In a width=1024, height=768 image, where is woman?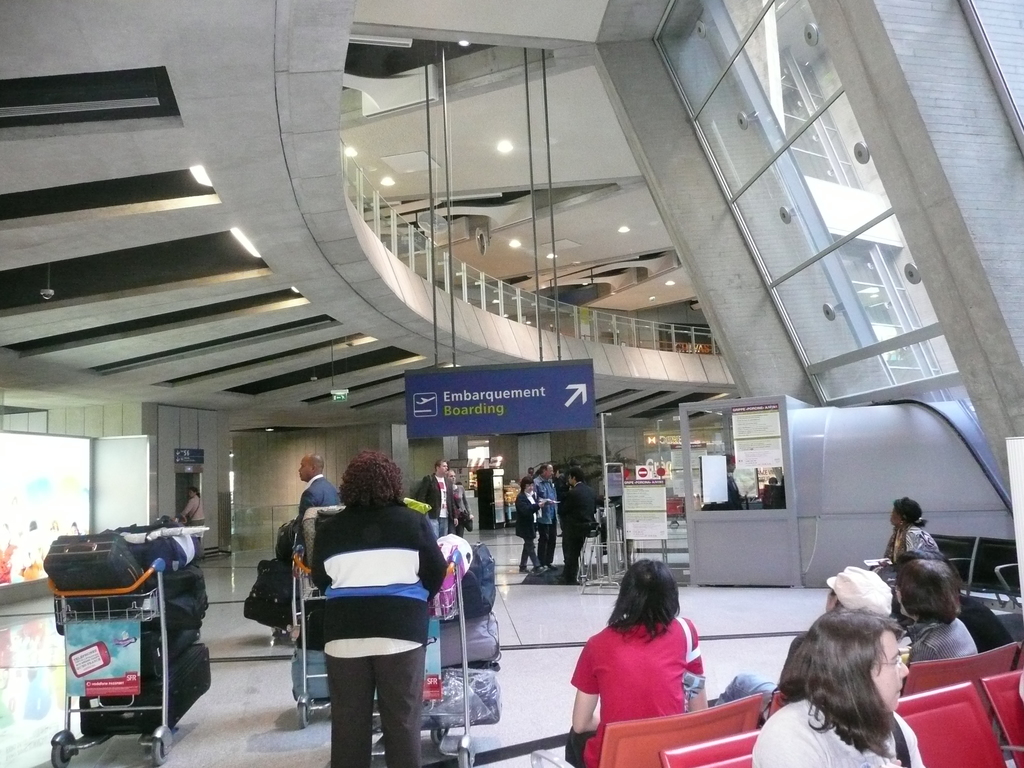
306:452:445:767.
